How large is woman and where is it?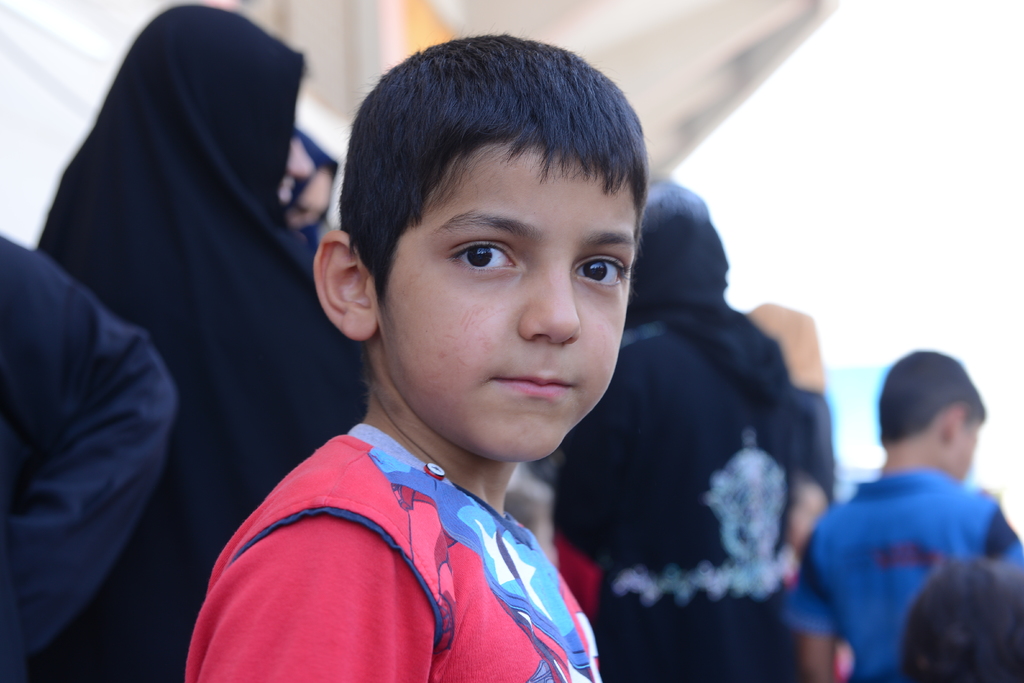
Bounding box: rect(35, 7, 378, 682).
